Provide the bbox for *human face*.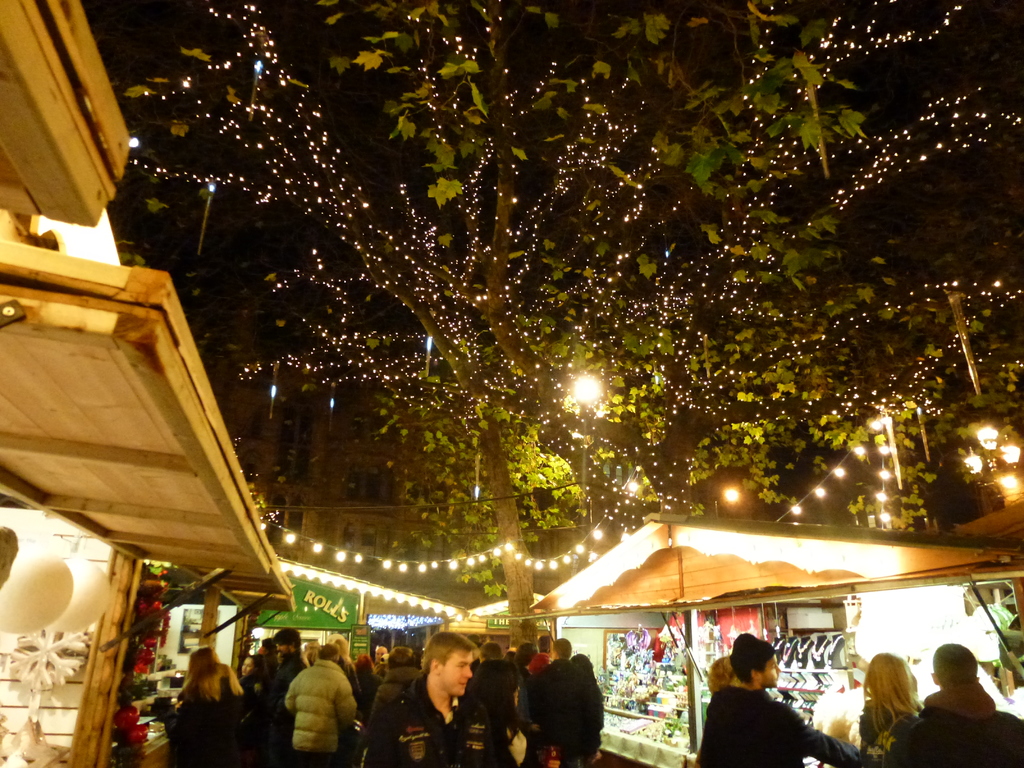
<box>374,650,387,664</box>.
